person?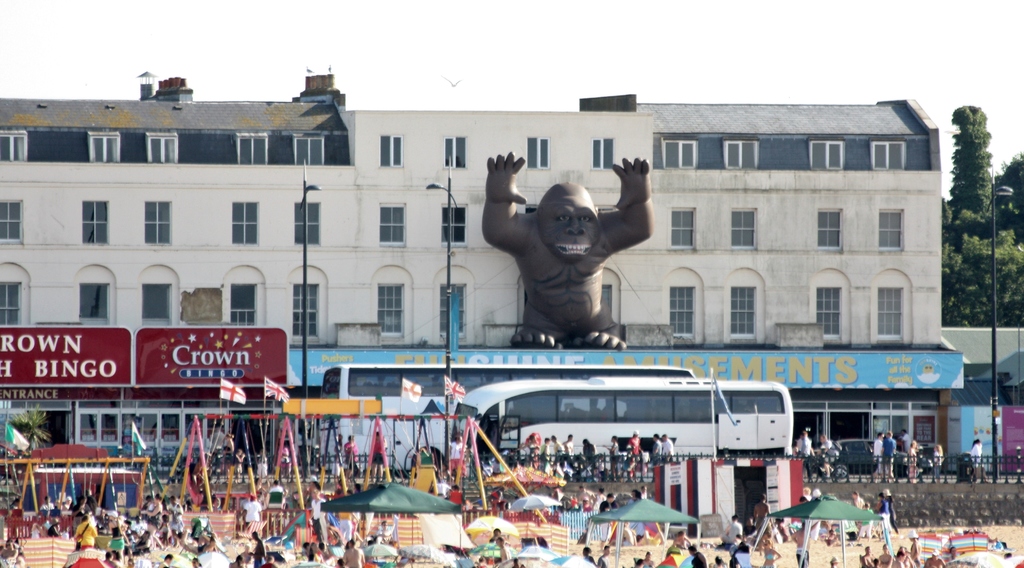
637 551 658 567
